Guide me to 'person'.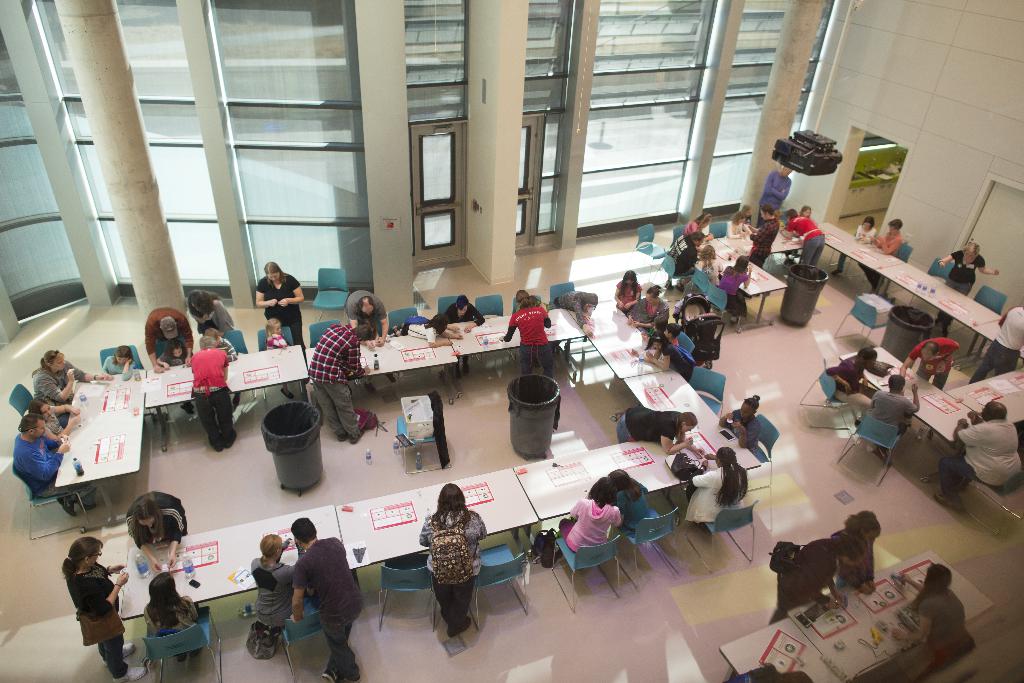
Guidance: {"x1": 749, "y1": 161, "x2": 788, "y2": 238}.
